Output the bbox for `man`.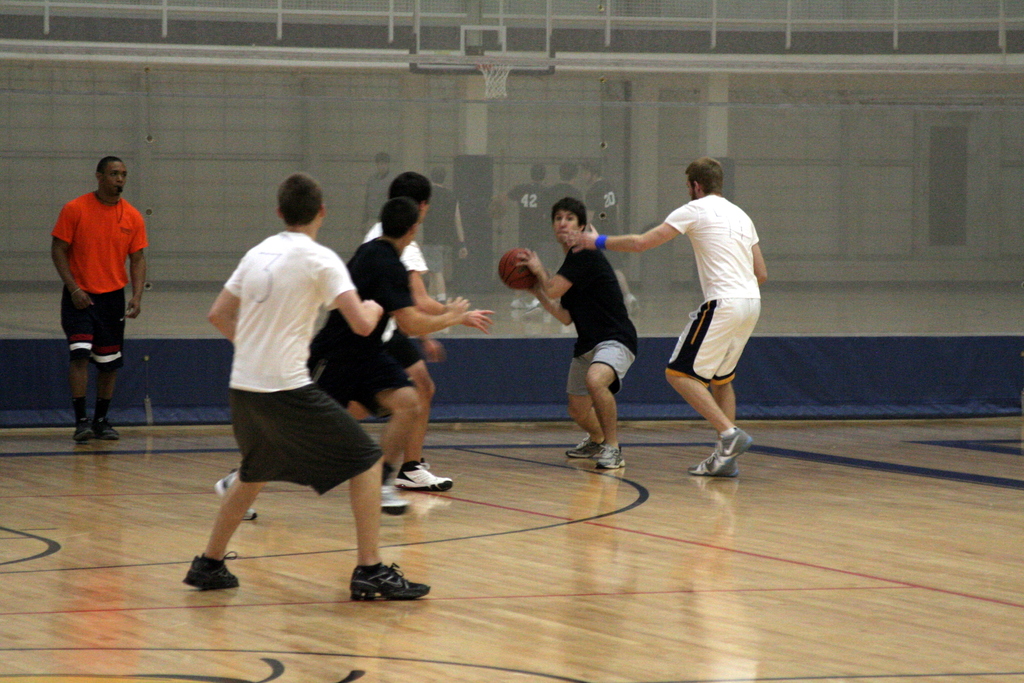
BBox(50, 155, 147, 442).
